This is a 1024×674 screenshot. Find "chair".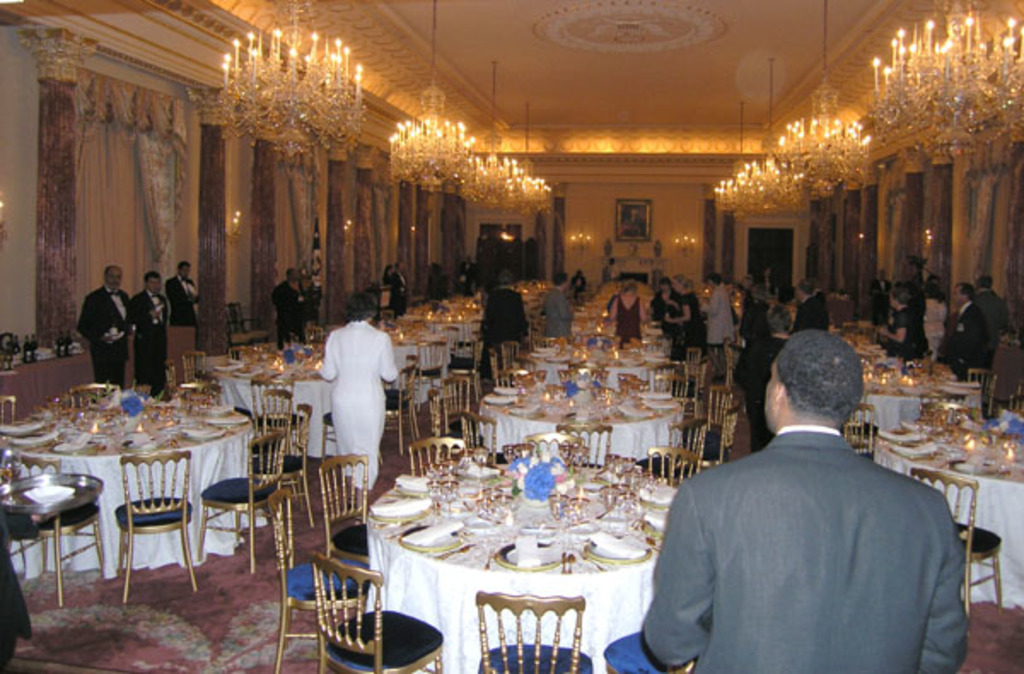
Bounding box: [311, 549, 445, 672].
